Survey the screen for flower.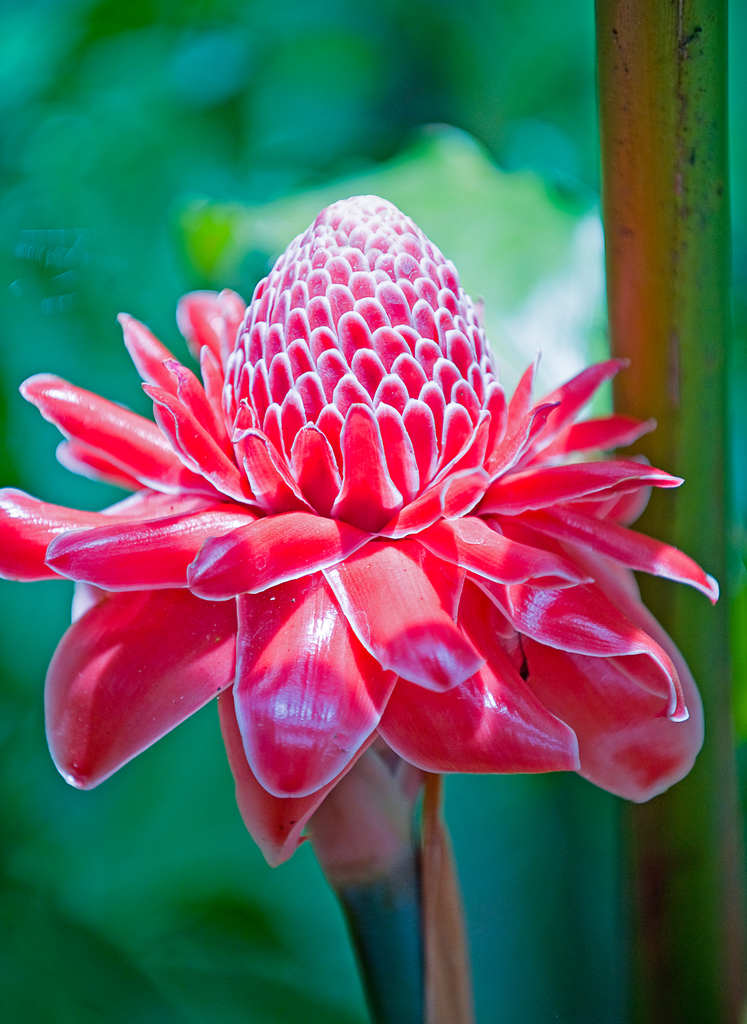
Survey found: bbox(5, 203, 711, 851).
